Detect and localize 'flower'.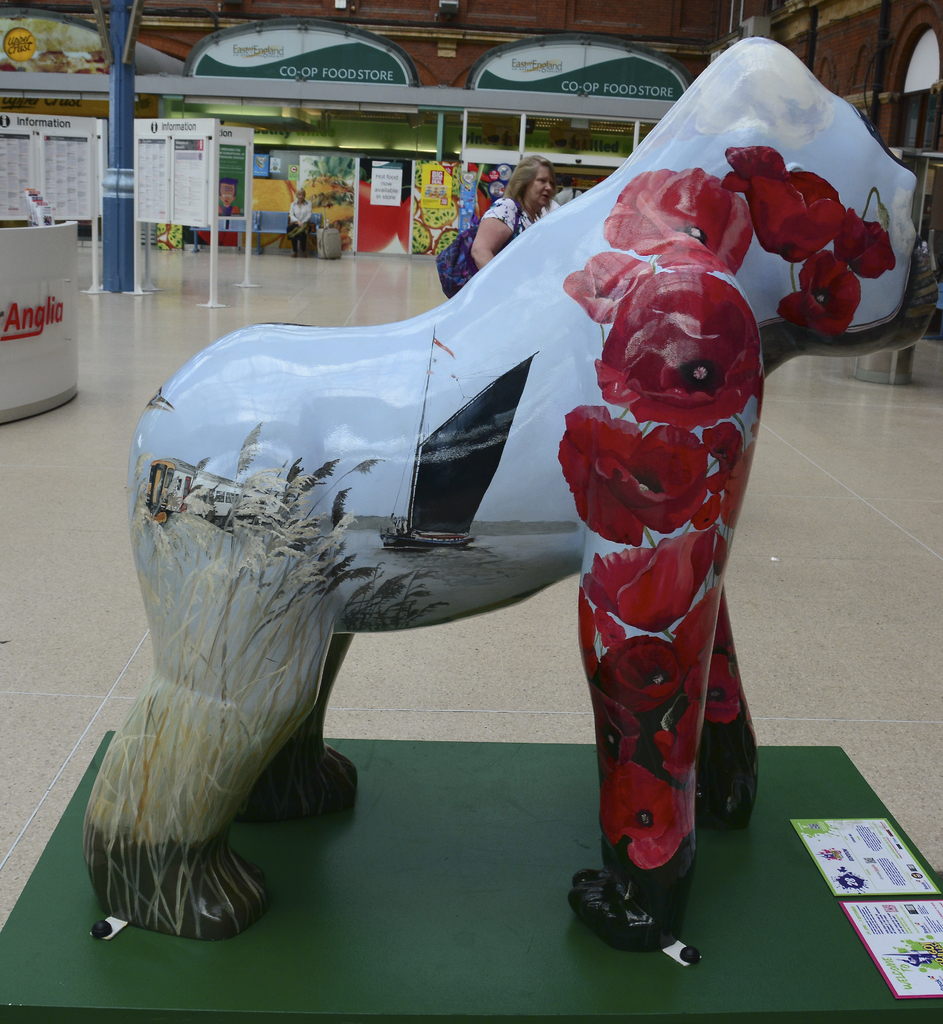
Localized at 673/582/718/675.
